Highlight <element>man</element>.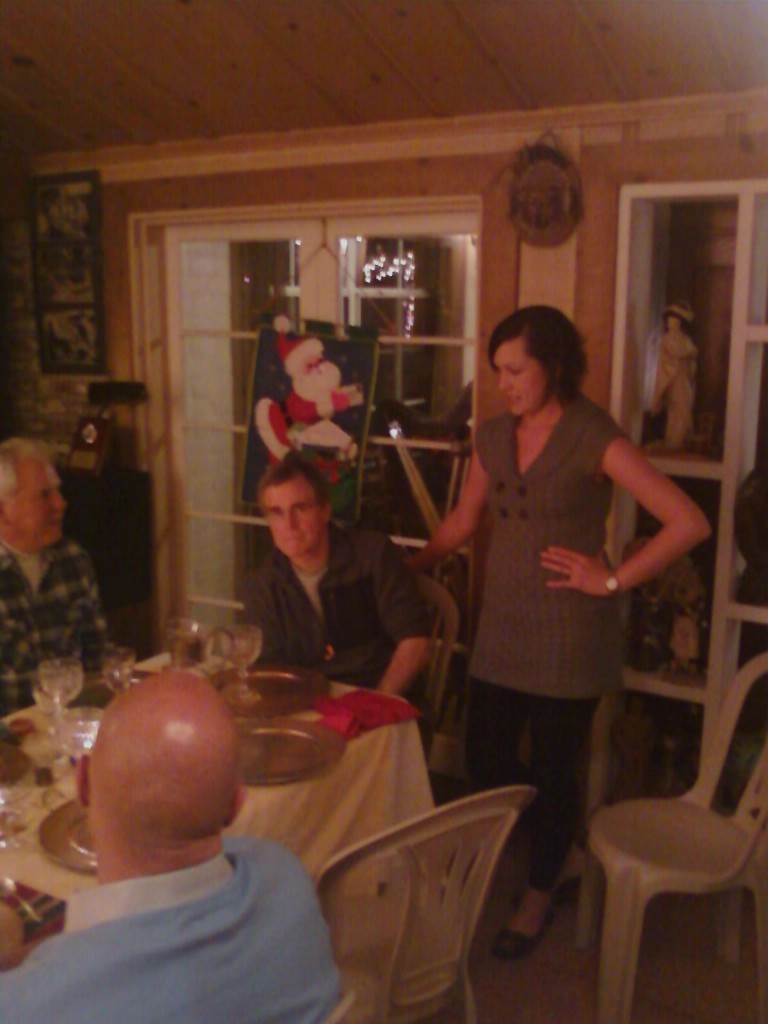
Highlighted region: l=32, t=651, r=395, b=1001.
